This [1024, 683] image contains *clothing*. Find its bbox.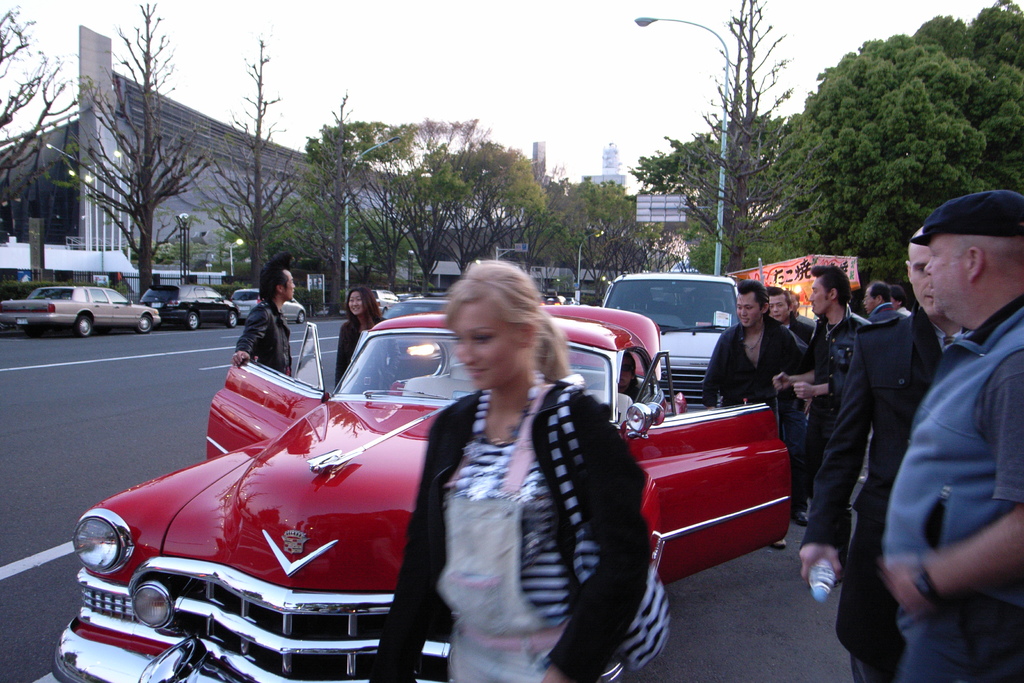
bbox=(784, 313, 861, 507).
